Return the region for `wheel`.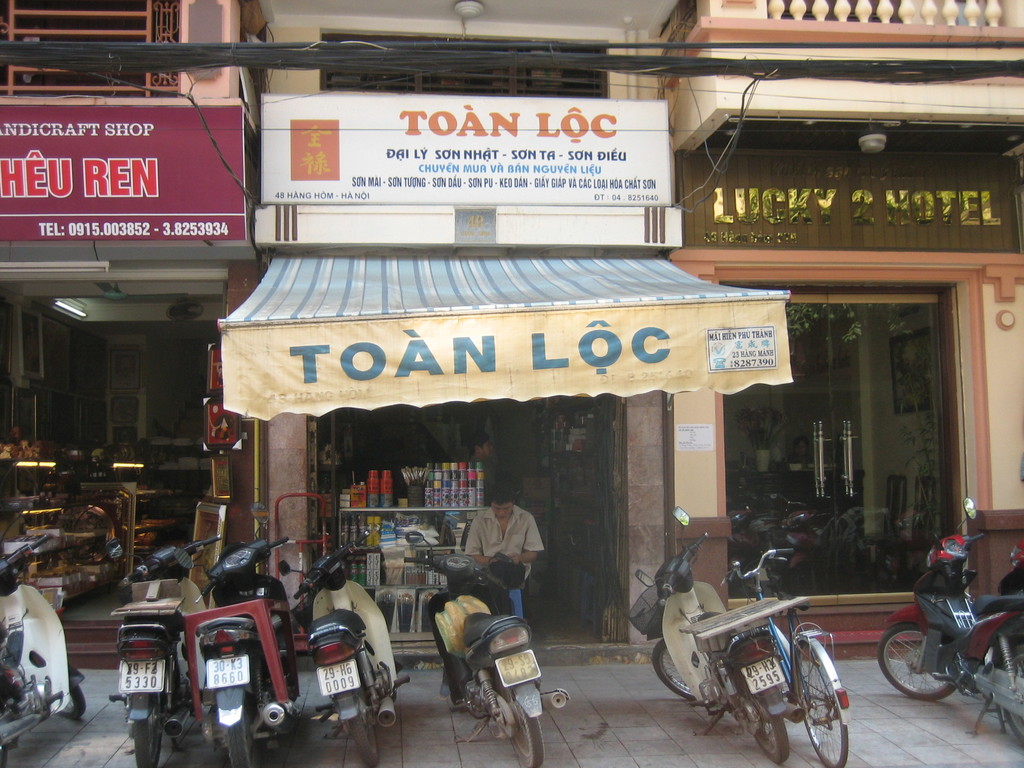
[736, 678, 788, 767].
